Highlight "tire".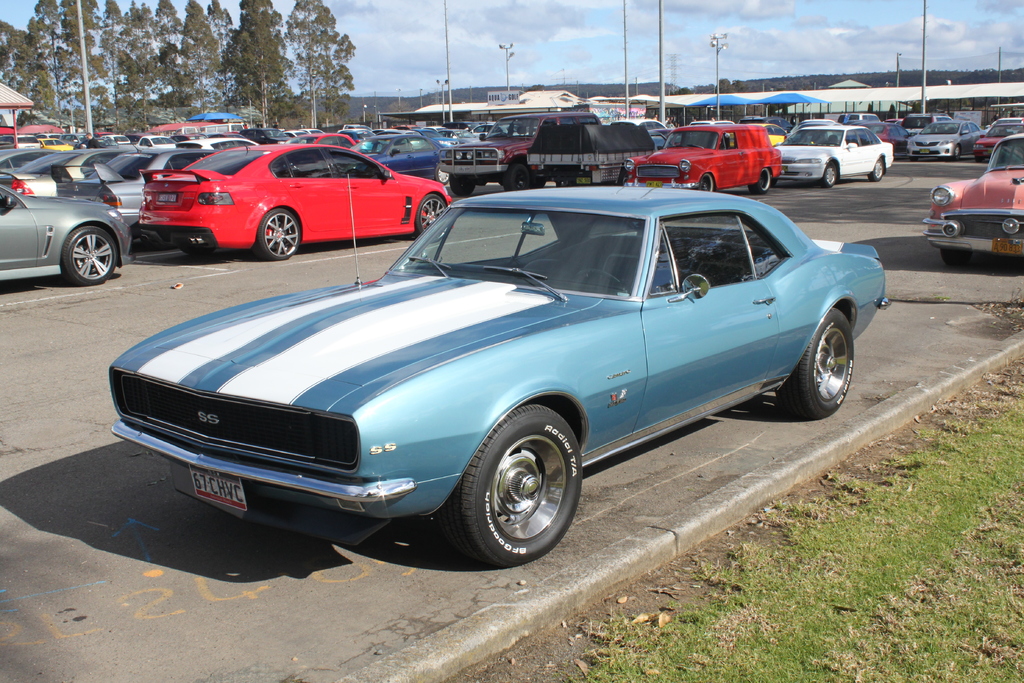
Highlighted region: (61,224,119,286).
